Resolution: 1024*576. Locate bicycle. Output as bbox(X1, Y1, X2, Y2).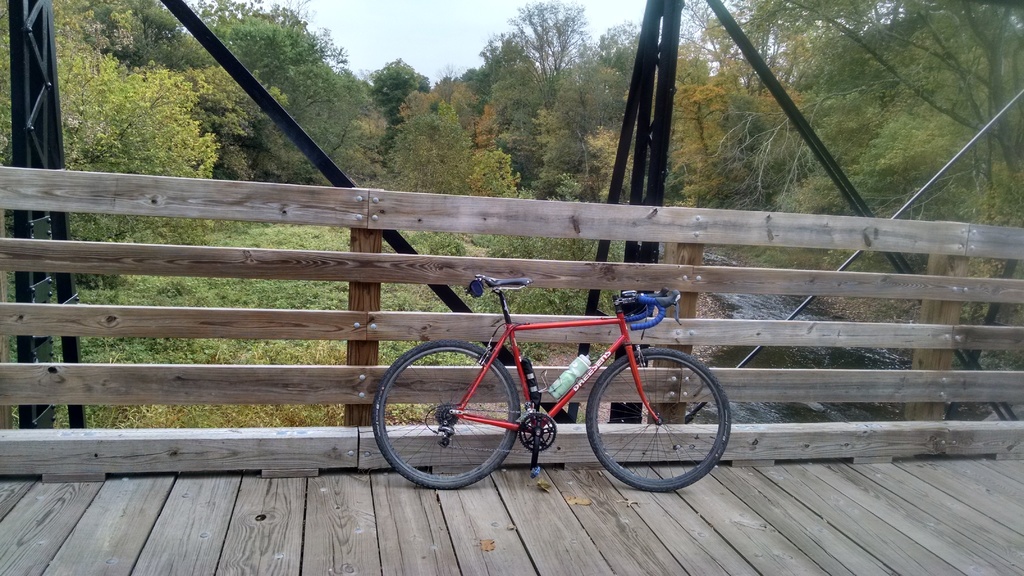
bbox(346, 275, 738, 486).
